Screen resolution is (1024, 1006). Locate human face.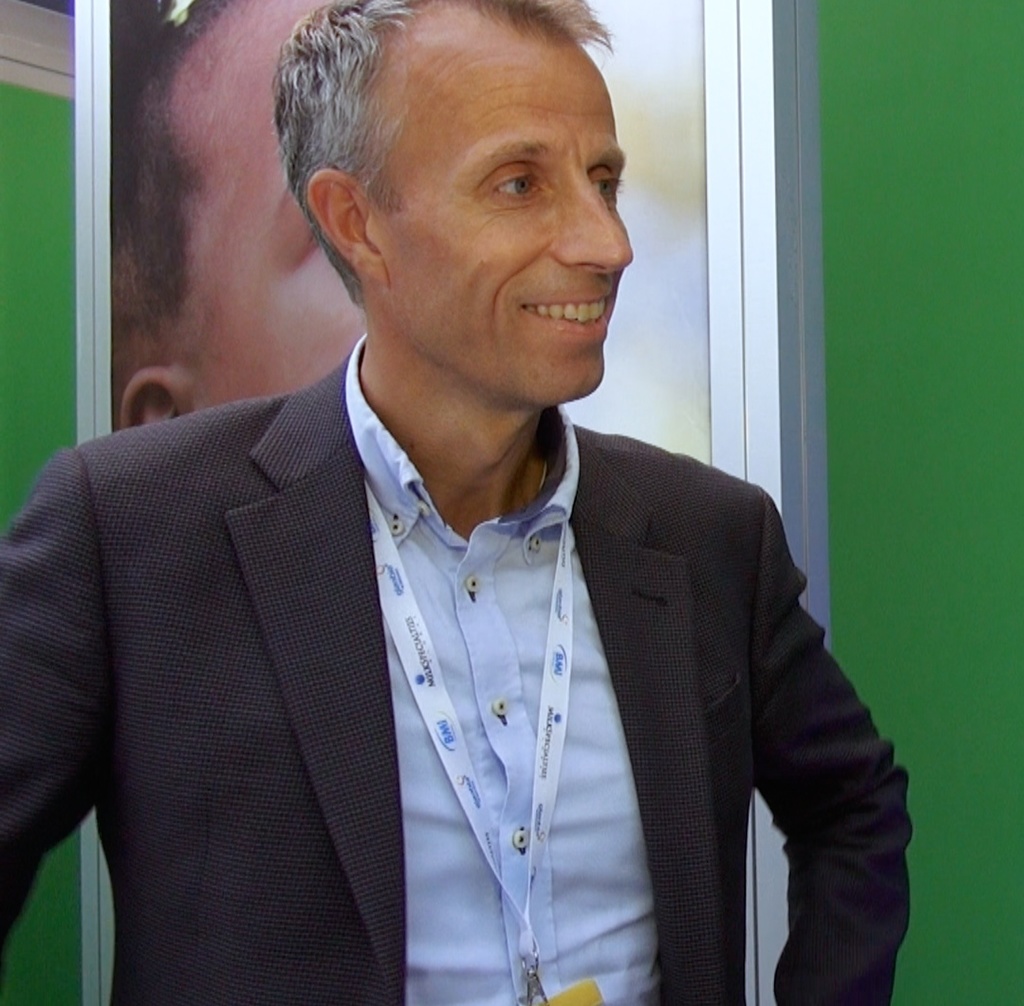
box=[120, 0, 366, 410].
